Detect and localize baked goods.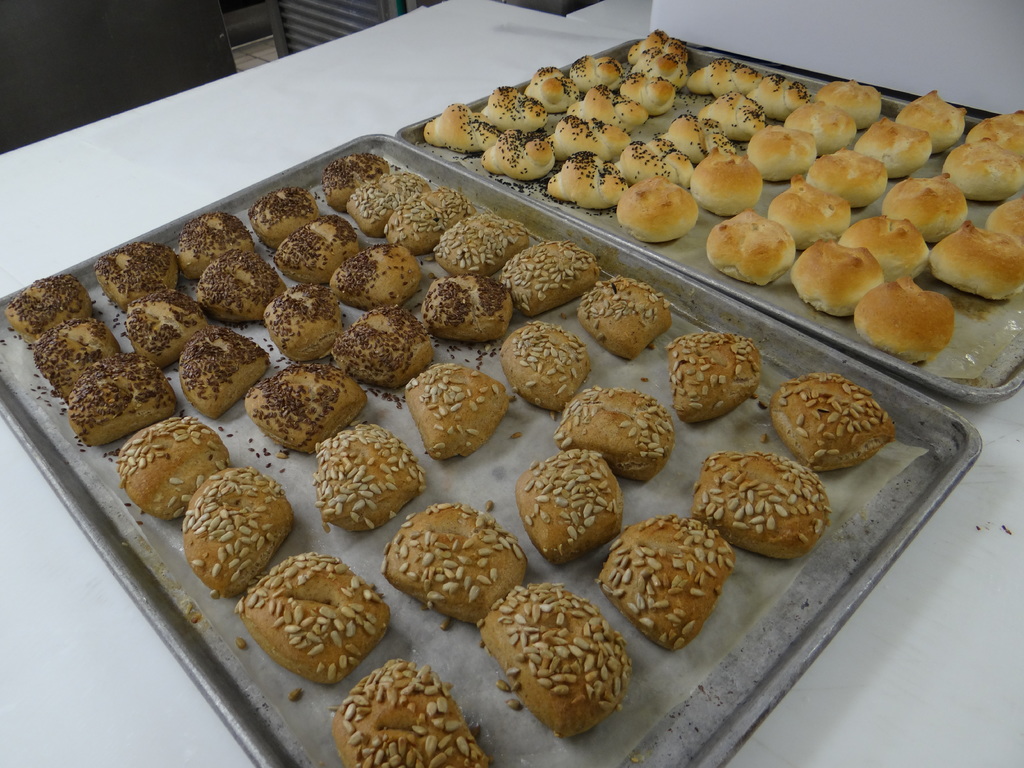
Localized at x1=180, y1=211, x2=250, y2=281.
